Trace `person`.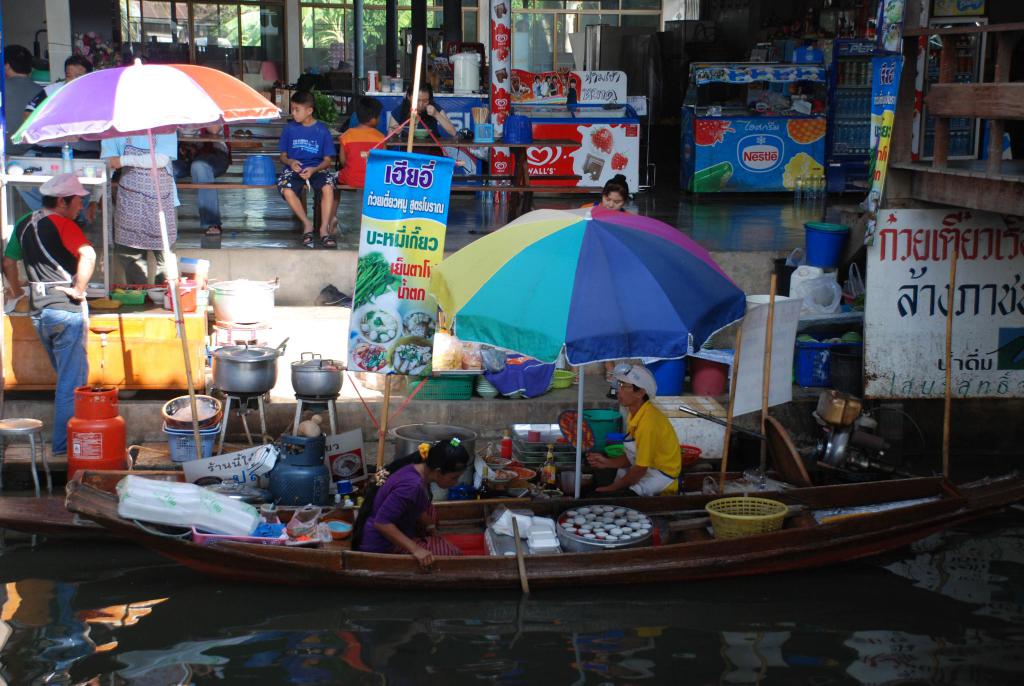
Traced to (6,176,94,448).
